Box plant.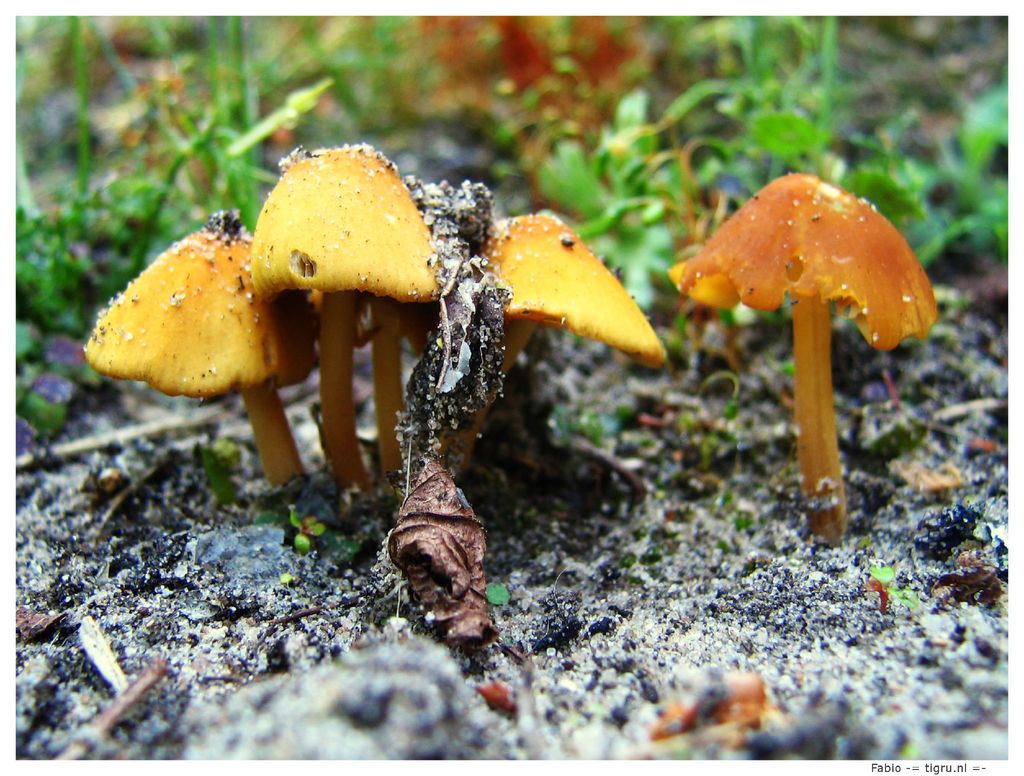
92/135/675/575.
